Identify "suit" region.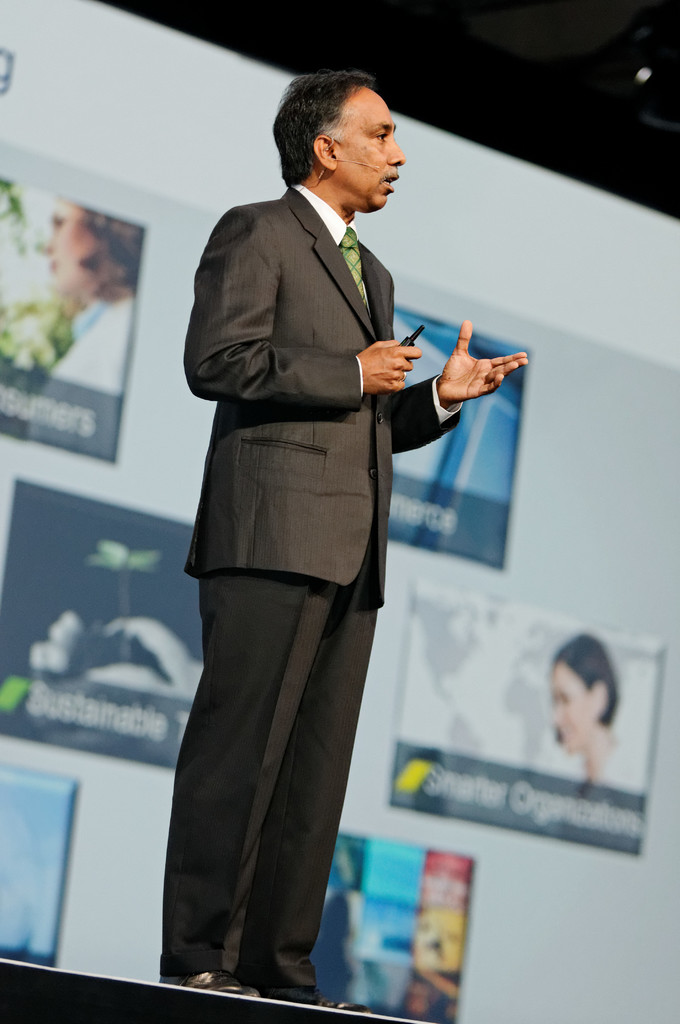
Region: detection(157, 132, 446, 1013).
